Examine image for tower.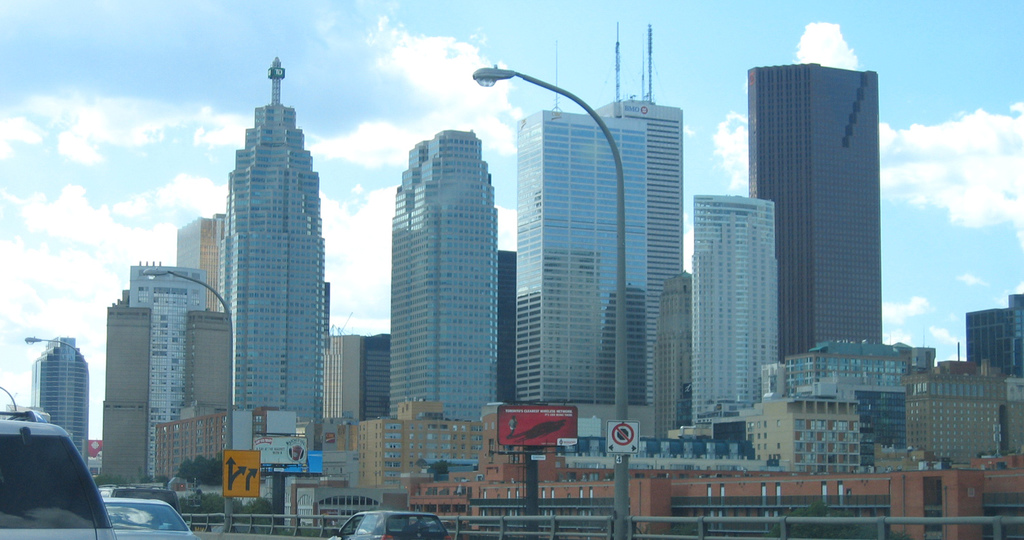
Examination result: (385, 130, 503, 466).
